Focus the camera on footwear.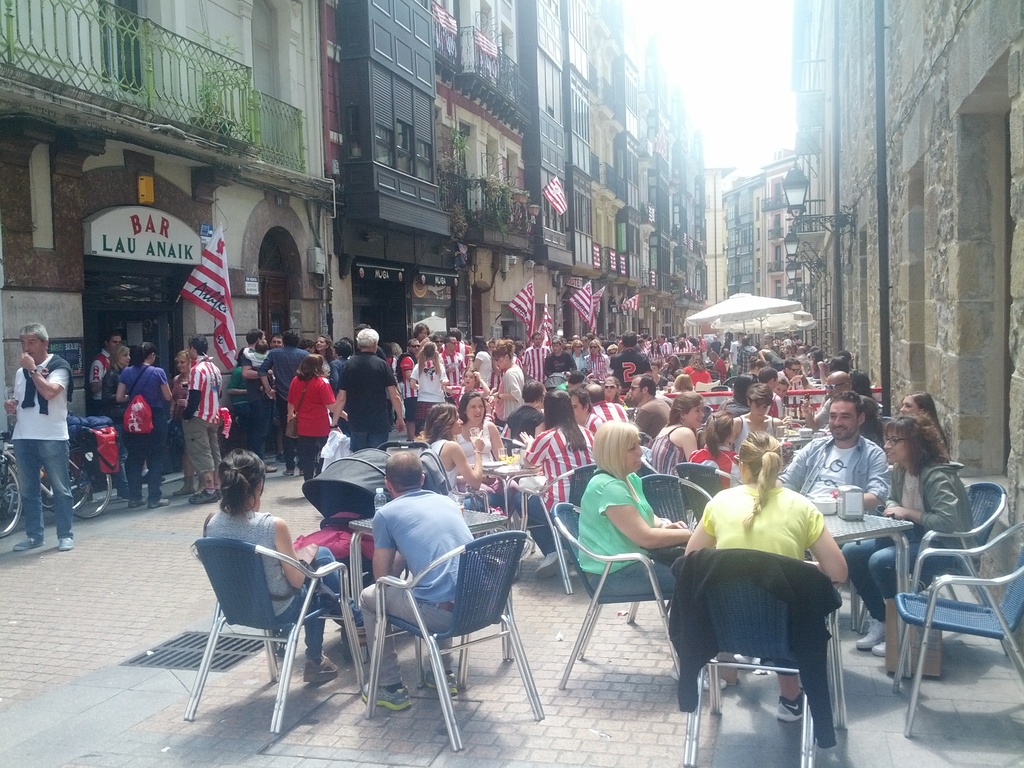
Focus region: rect(280, 468, 294, 475).
